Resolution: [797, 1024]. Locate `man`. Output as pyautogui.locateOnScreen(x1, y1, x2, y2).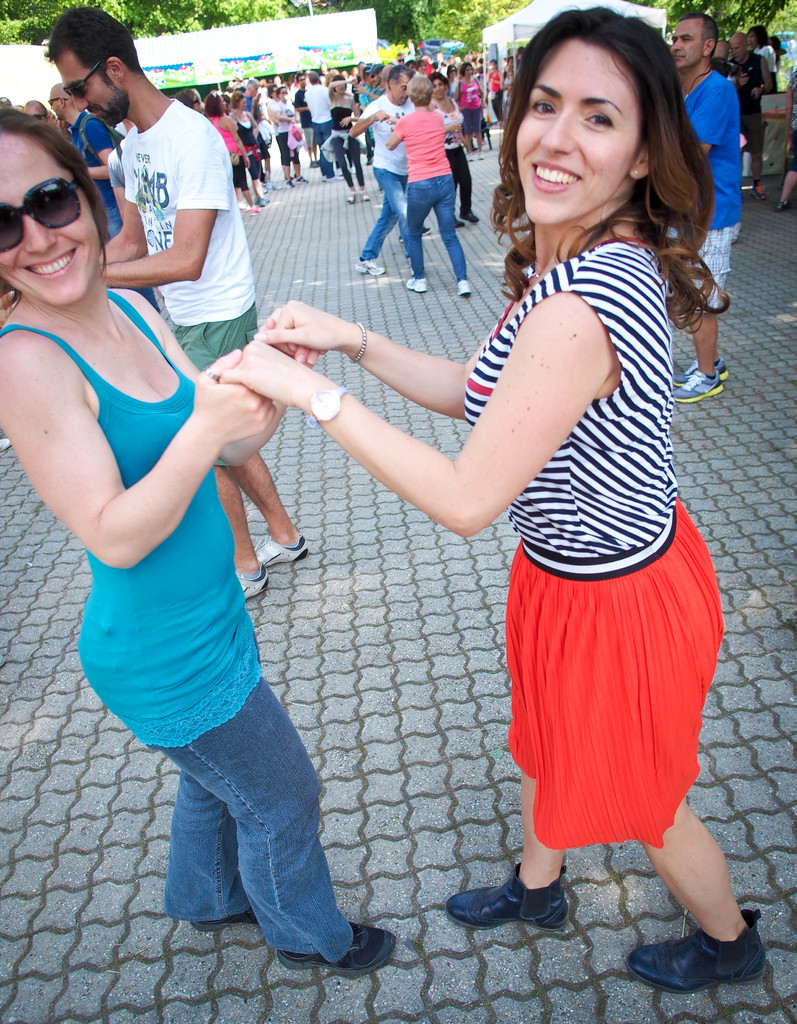
pyautogui.locateOnScreen(715, 35, 728, 81).
